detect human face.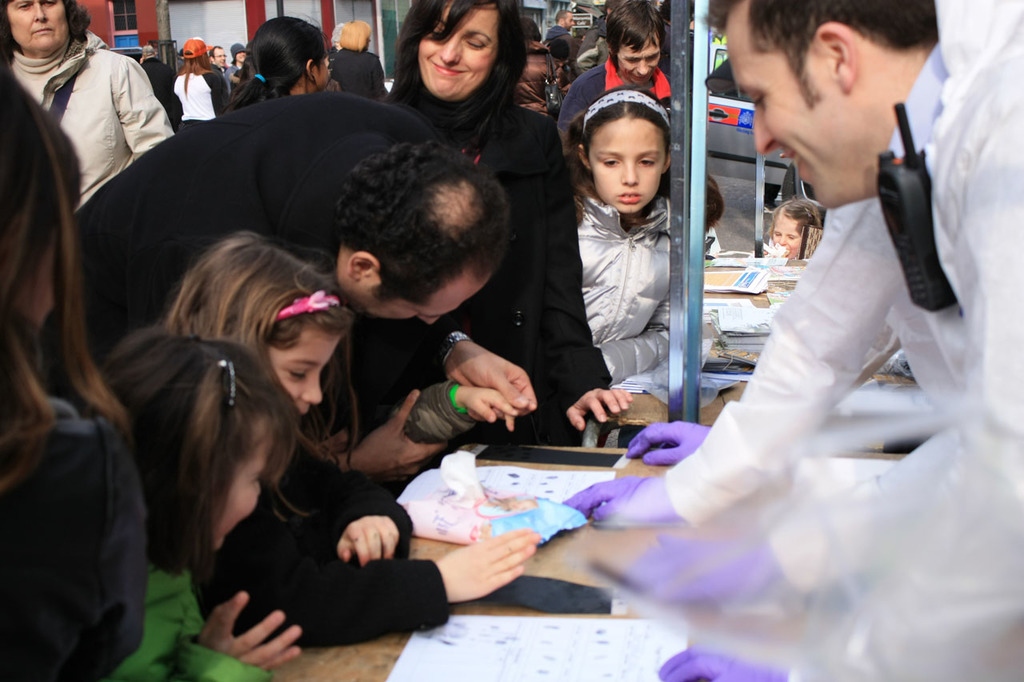
Detected at [616, 27, 661, 86].
